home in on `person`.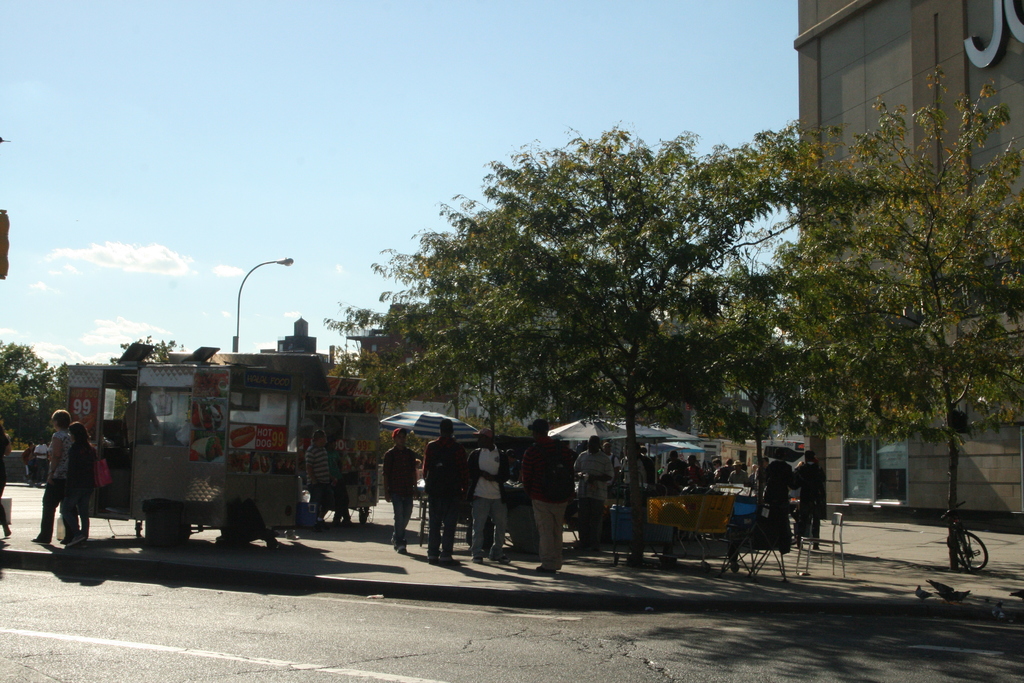
Homed in at detection(124, 389, 159, 465).
